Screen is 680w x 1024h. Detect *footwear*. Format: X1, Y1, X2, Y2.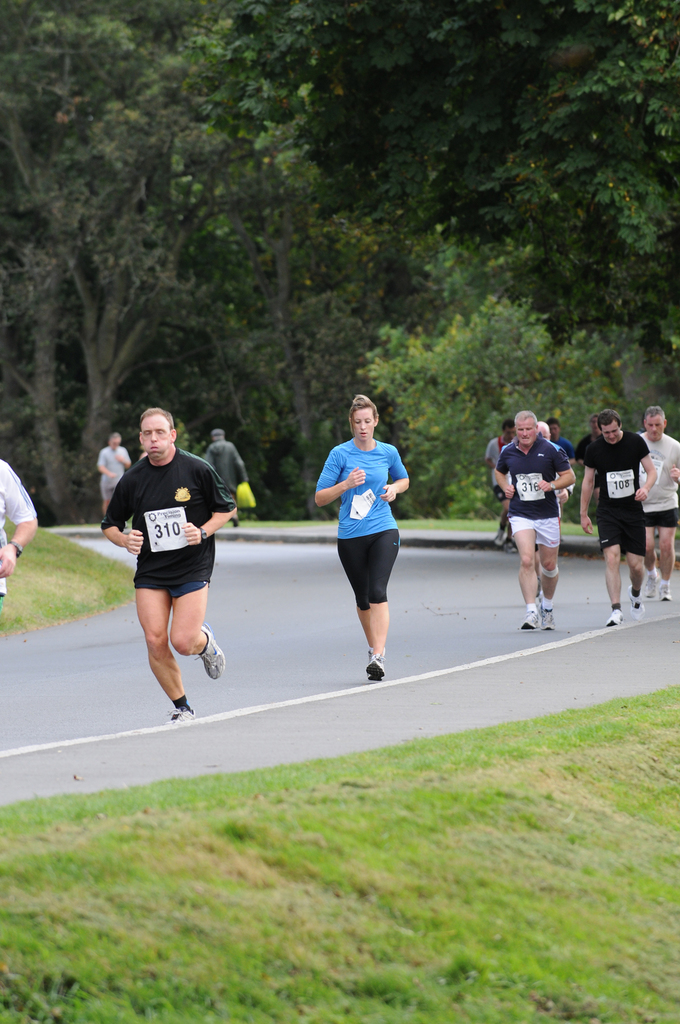
627, 583, 648, 623.
